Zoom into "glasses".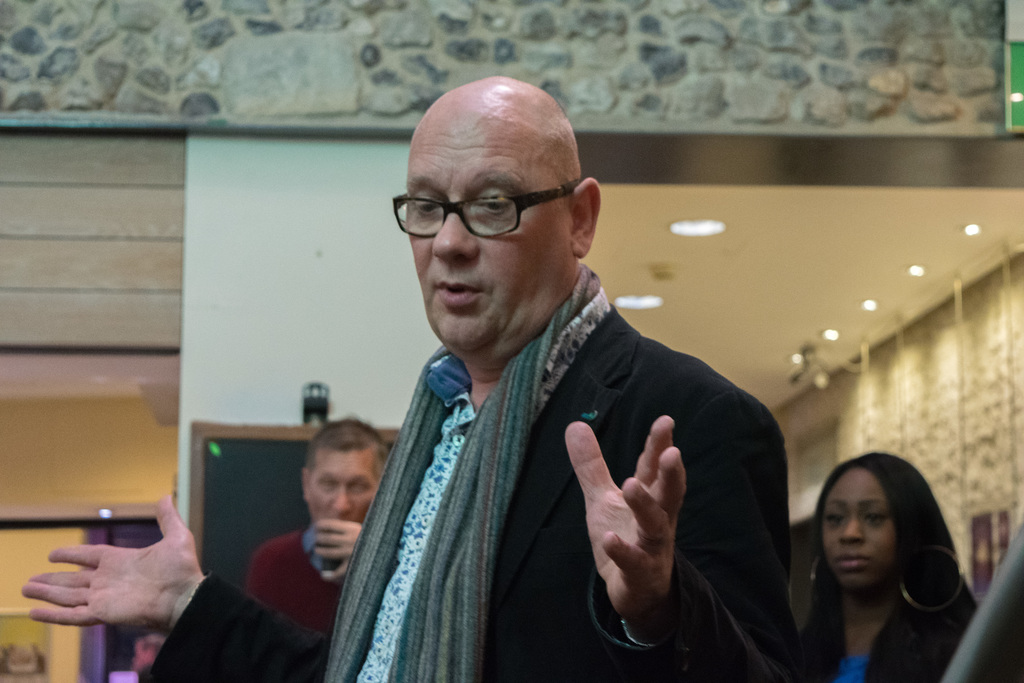
Zoom target: Rect(386, 173, 582, 243).
